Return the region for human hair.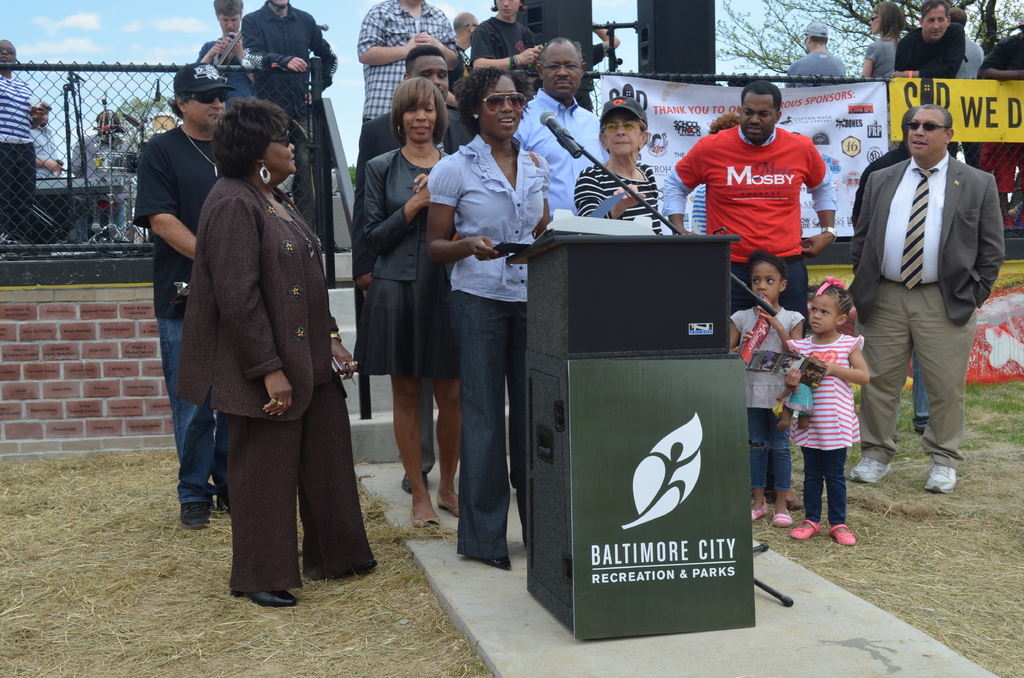
detection(210, 95, 291, 179).
